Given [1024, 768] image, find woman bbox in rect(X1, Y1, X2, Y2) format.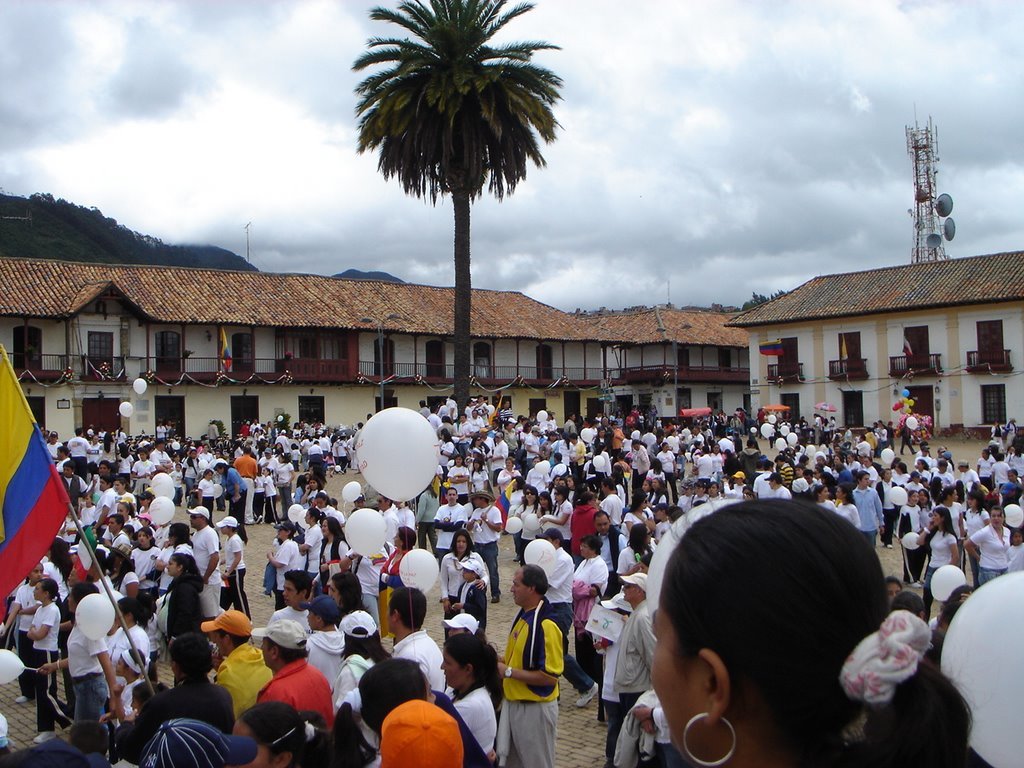
rect(274, 451, 296, 521).
